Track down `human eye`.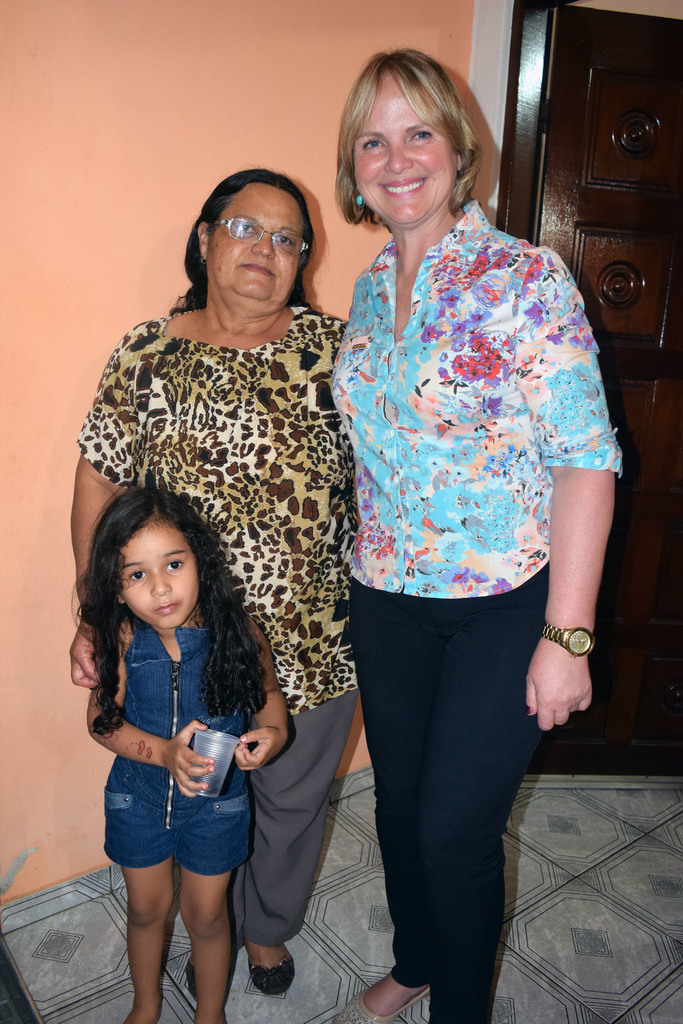
Tracked to detection(359, 134, 386, 150).
